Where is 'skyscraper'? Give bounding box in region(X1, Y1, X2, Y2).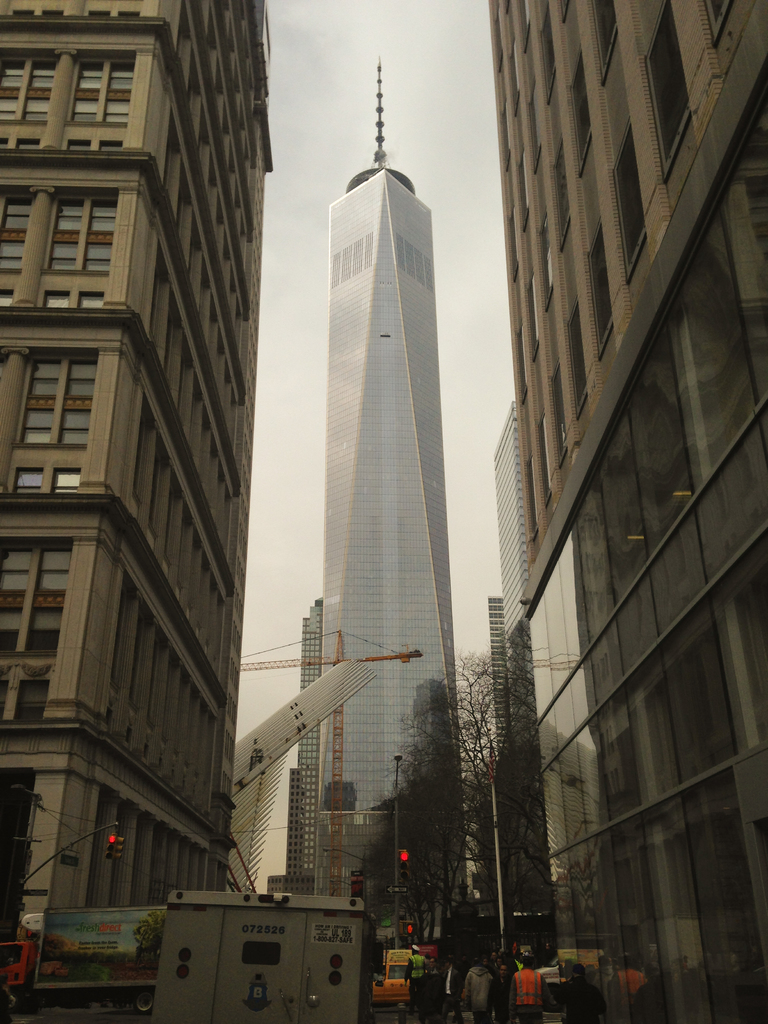
region(234, 707, 288, 899).
